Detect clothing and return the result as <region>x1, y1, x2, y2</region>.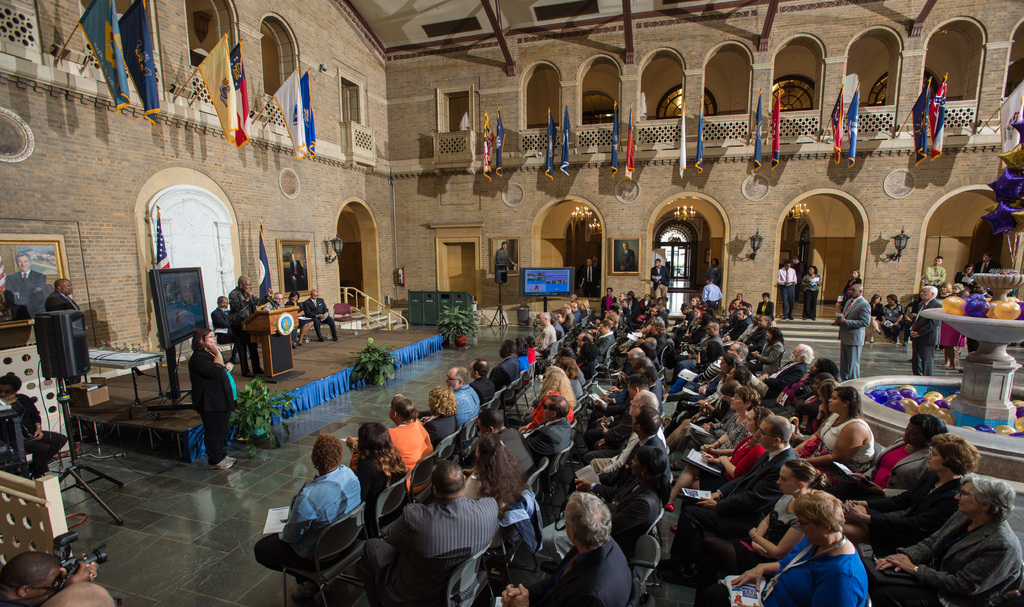
<region>450, 381, 483, 425</region>.
